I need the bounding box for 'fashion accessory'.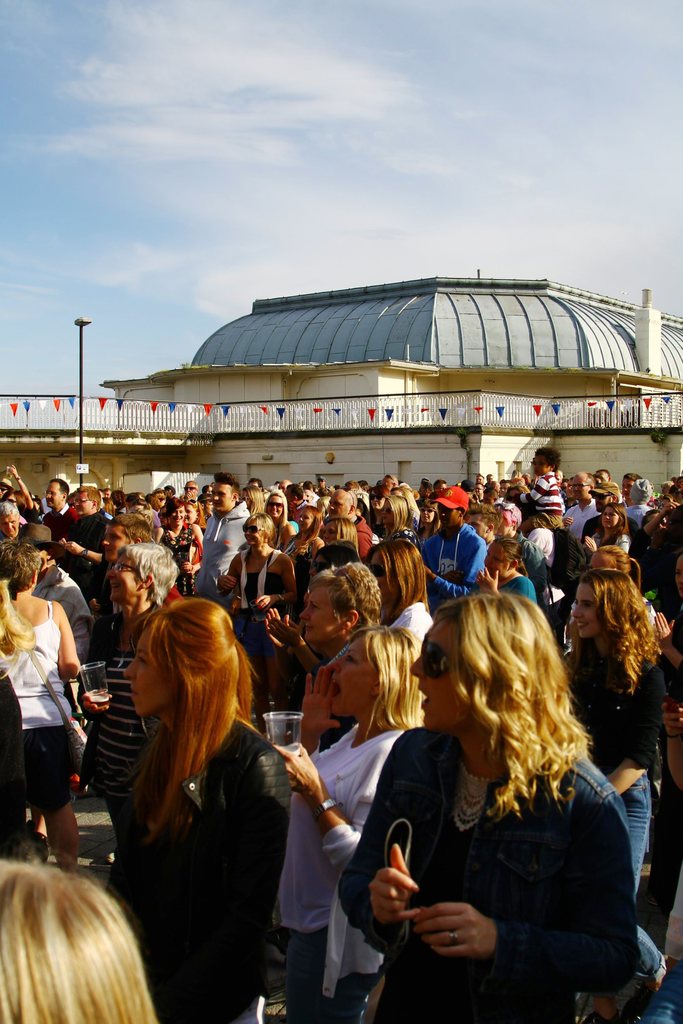
Here it is: (left=0, top=488, right=10, bottom=495).
